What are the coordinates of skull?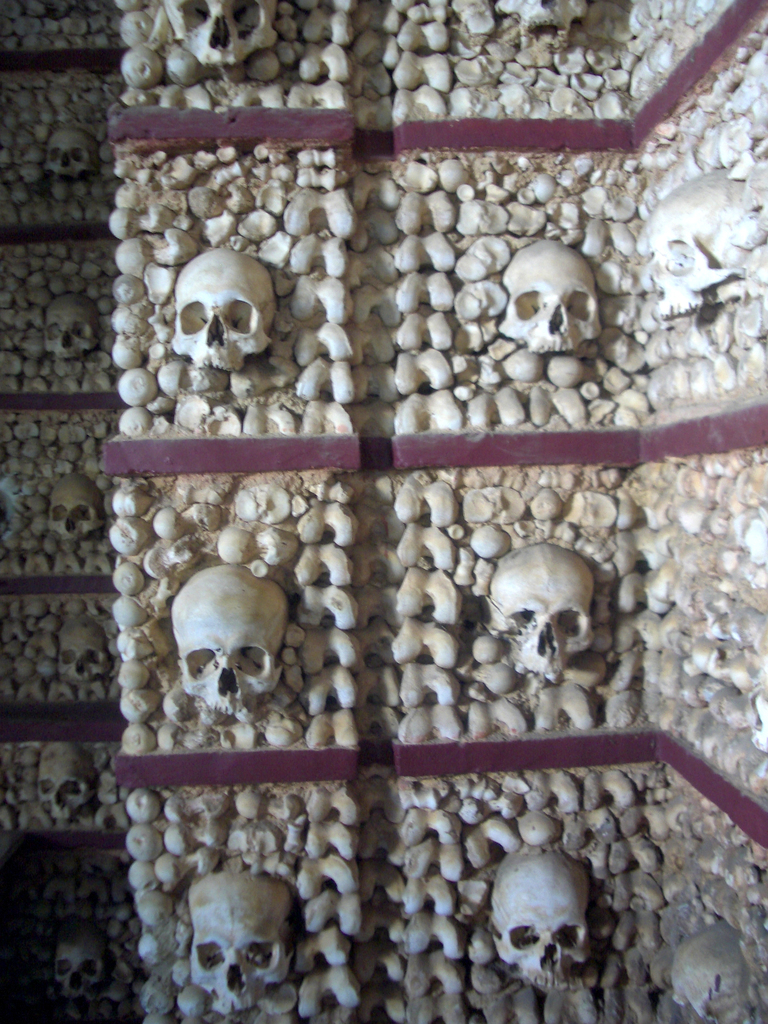
crop(186, 867, 301, 1008).
